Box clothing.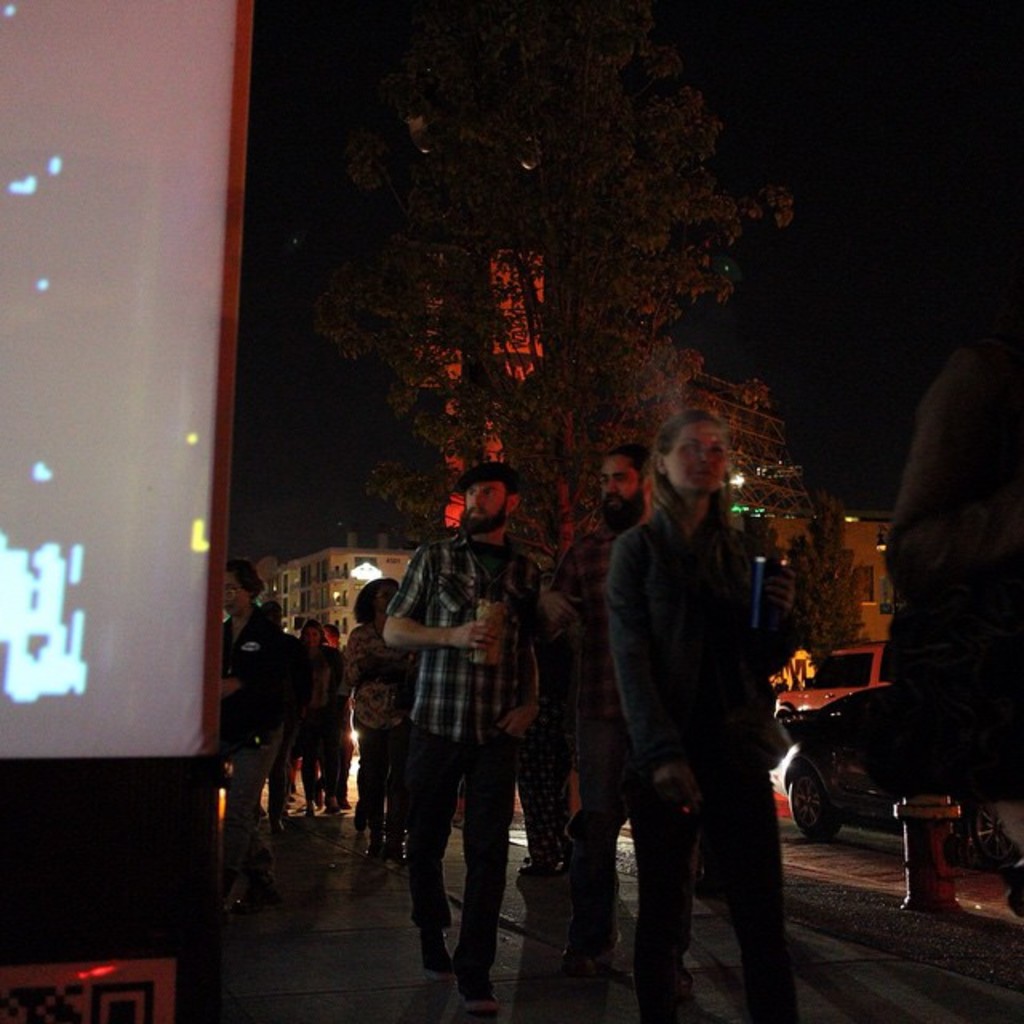
(x1=213, y1=613, x2=296, y2=904).
